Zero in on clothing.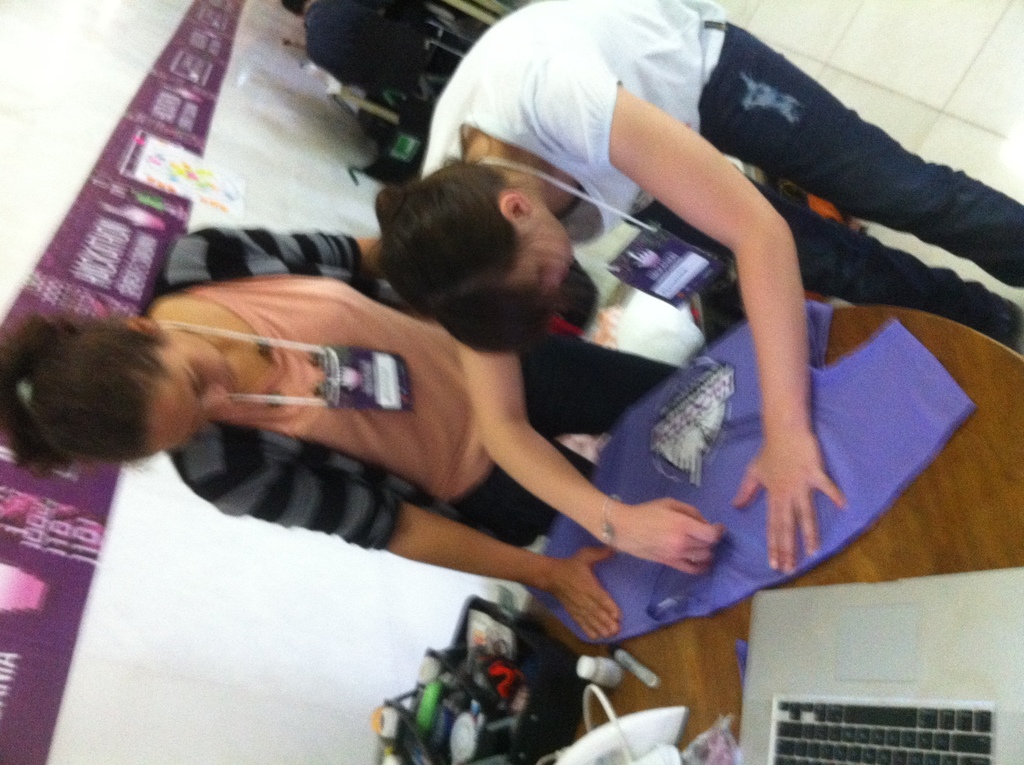
Zeroed in: x1=143 y1=223 x2=680 y2=551.
